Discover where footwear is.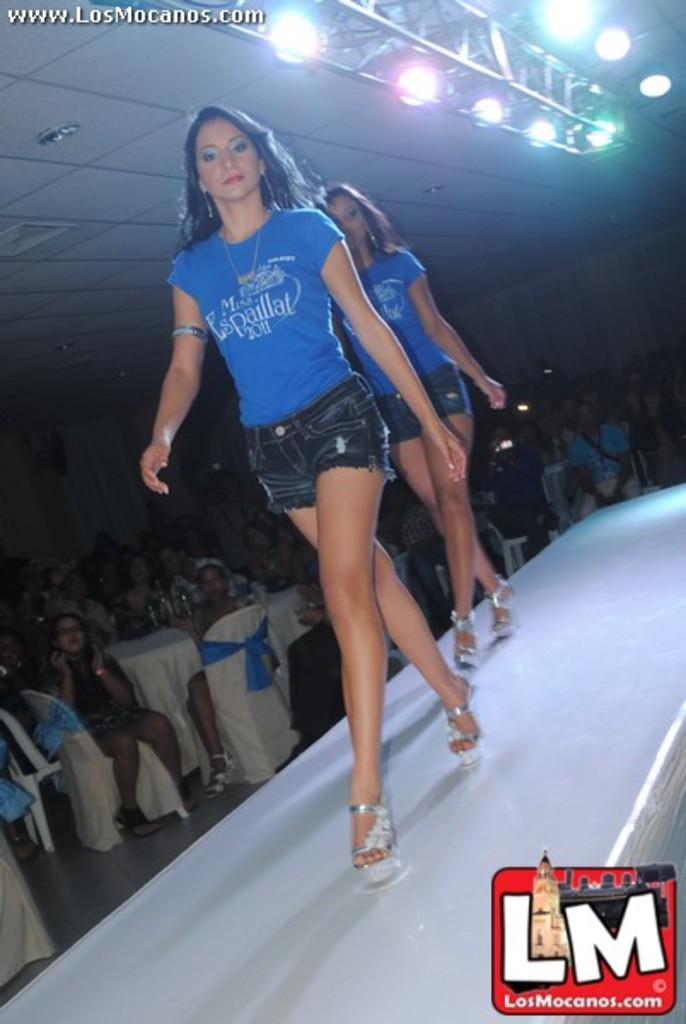
Discovered at left=488, top=573, right=517, bottom=637.
